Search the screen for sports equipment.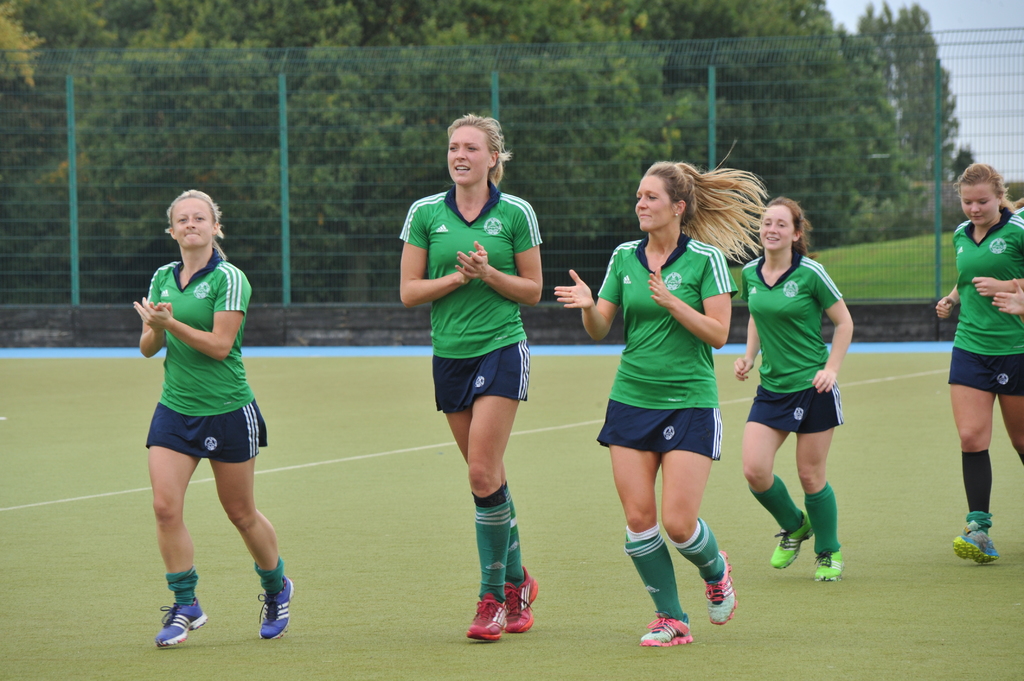
Found at x1=956 y1=522 x2=1001 y2=566.
